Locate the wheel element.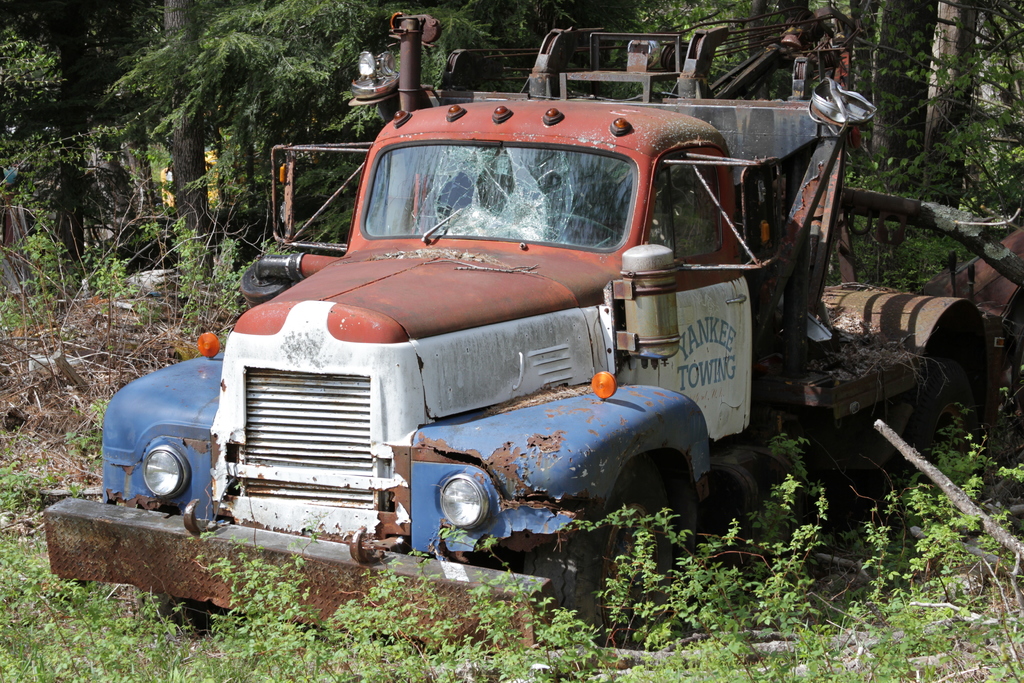
Element bbox: (531, 213, 625, 252).
